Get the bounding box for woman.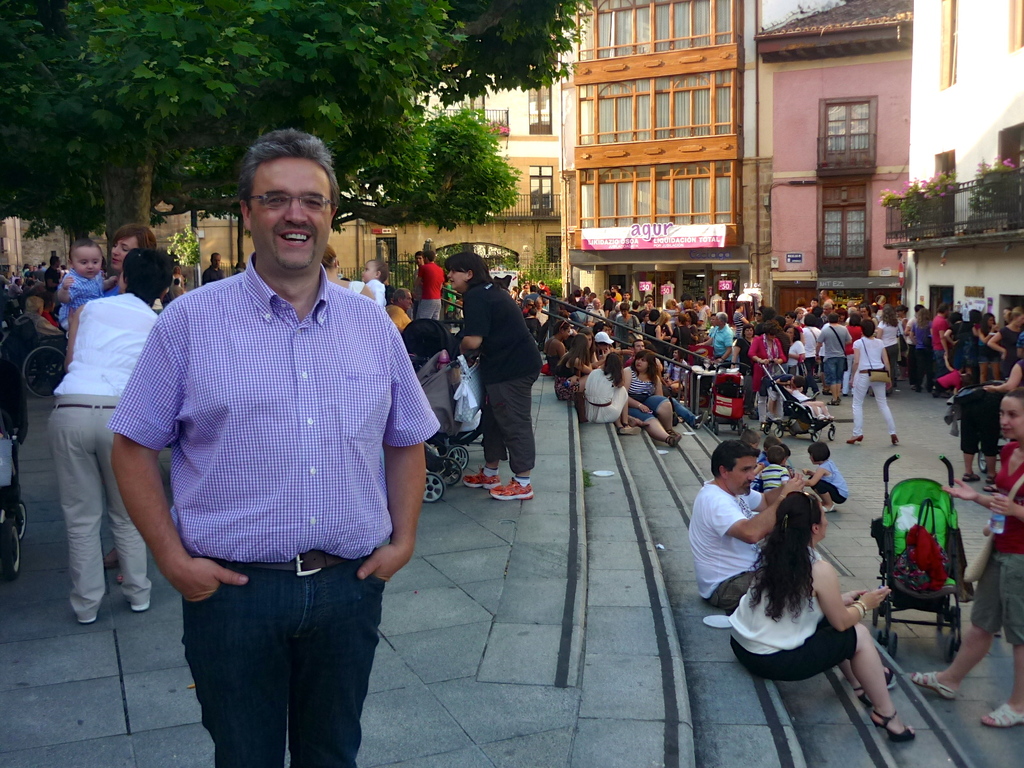
left=972, top=314, right=997, bottom=372.
